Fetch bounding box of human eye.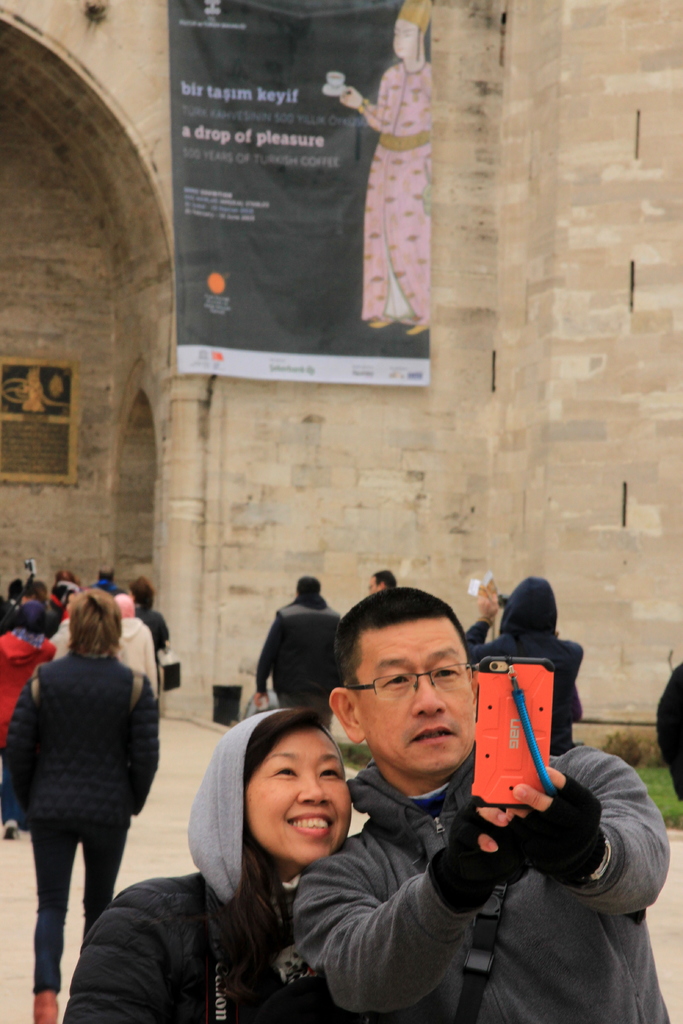
Bbox: <region>268, 760, 300, 781</region>.
